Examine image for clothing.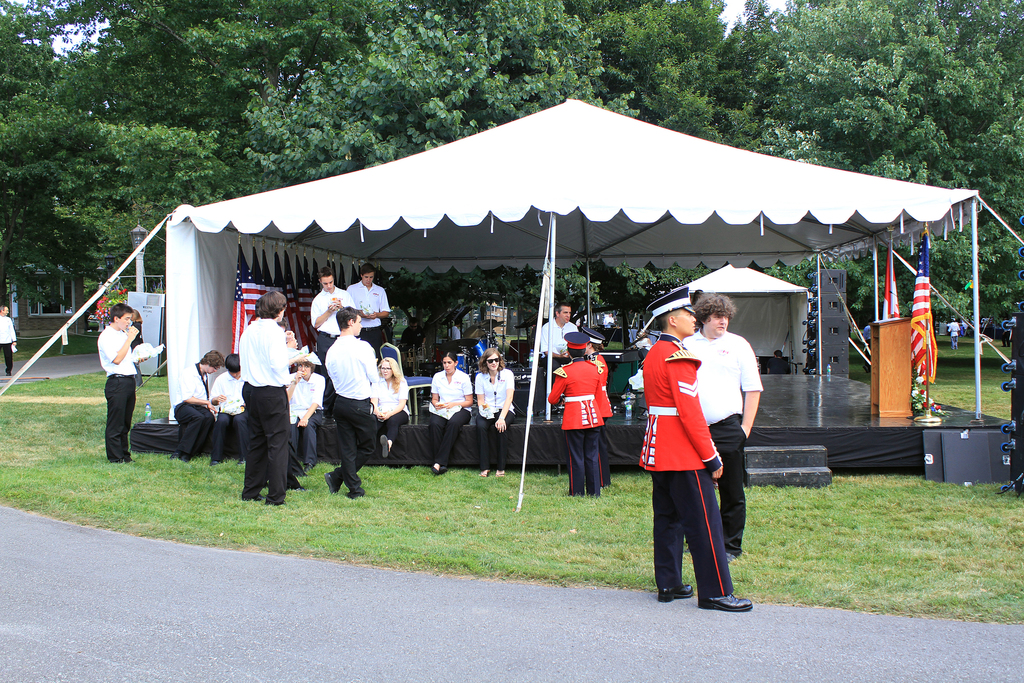
Examination result: 170:372:216:456.
